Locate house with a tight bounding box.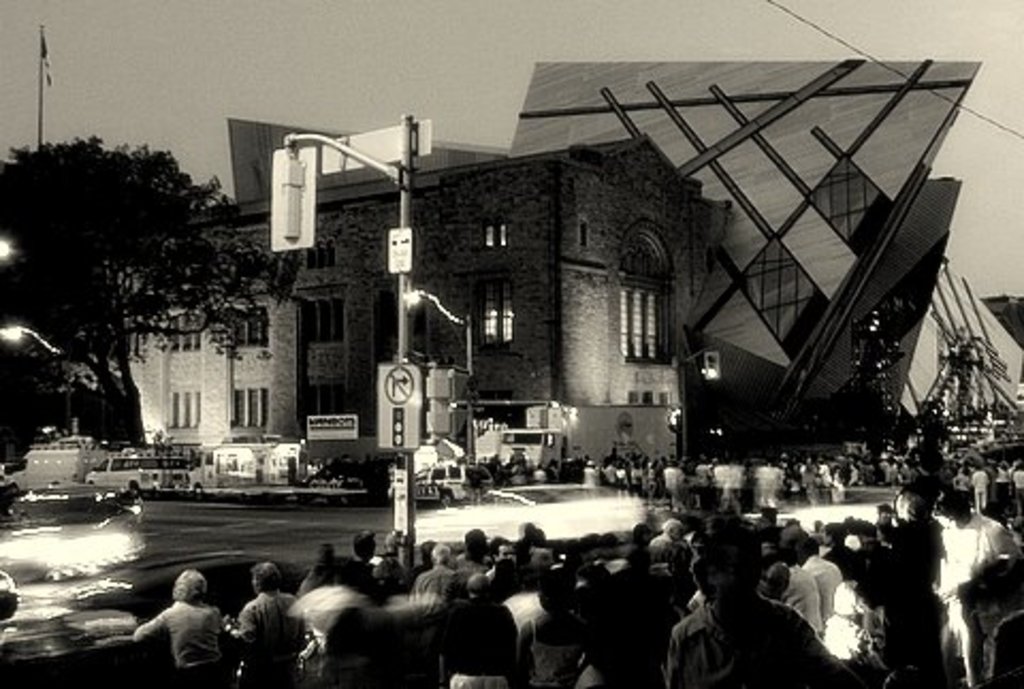
Rect(909, 254, 1018, 444).
